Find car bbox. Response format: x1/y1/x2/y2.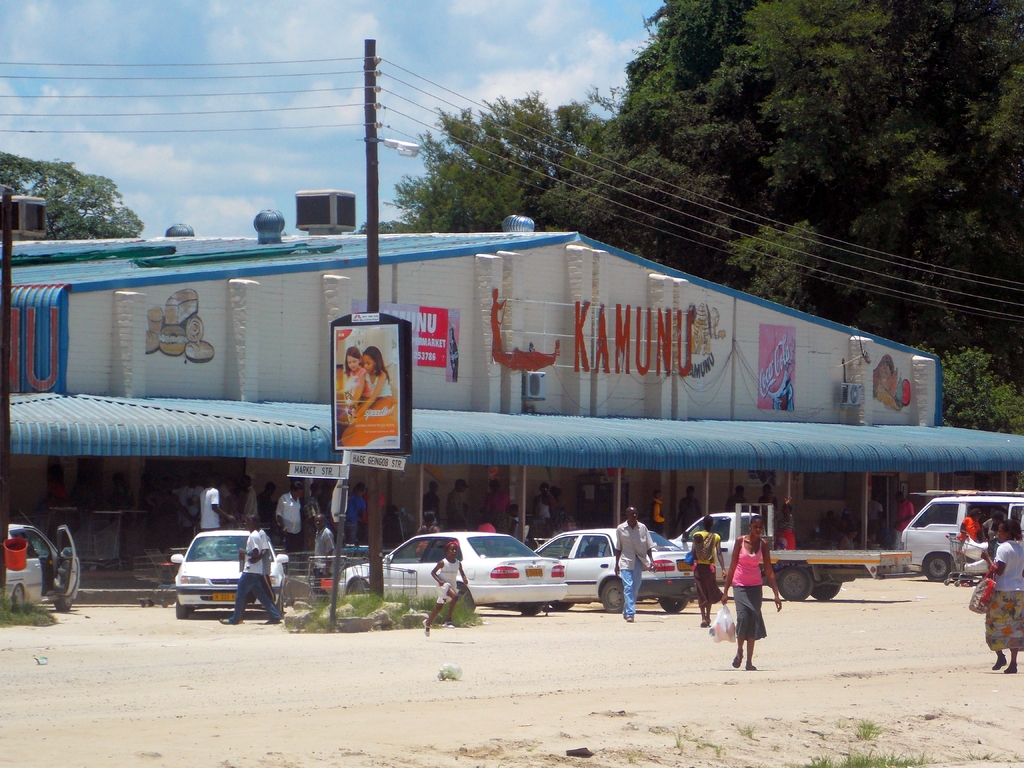
170/530/288/619.
